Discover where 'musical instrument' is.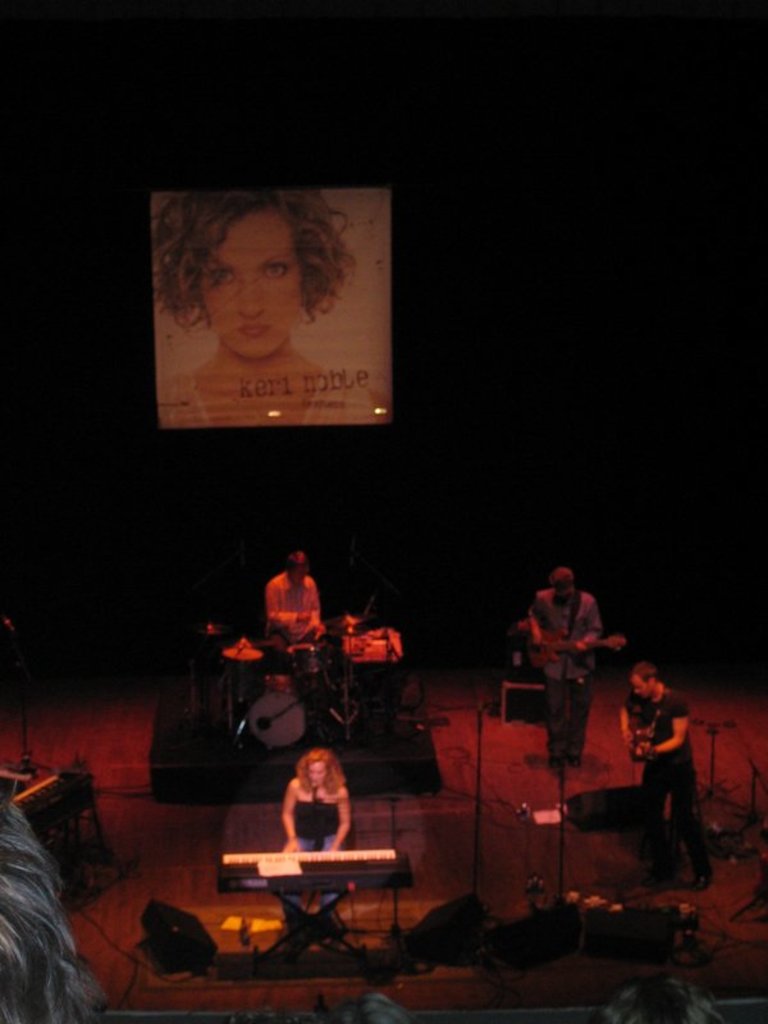
Discovered at (x1=617, y1=716, x2=682, y2=769).
